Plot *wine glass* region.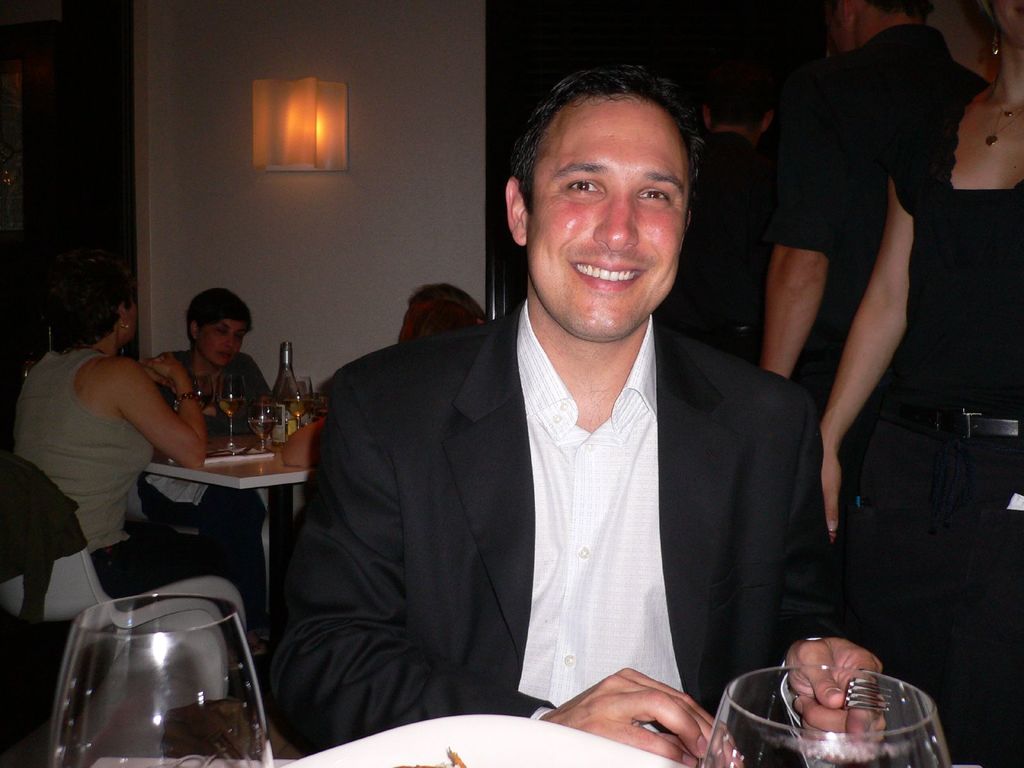
Plotted at pyautogui.locateOnScreen(218, 373, 246, 449).
